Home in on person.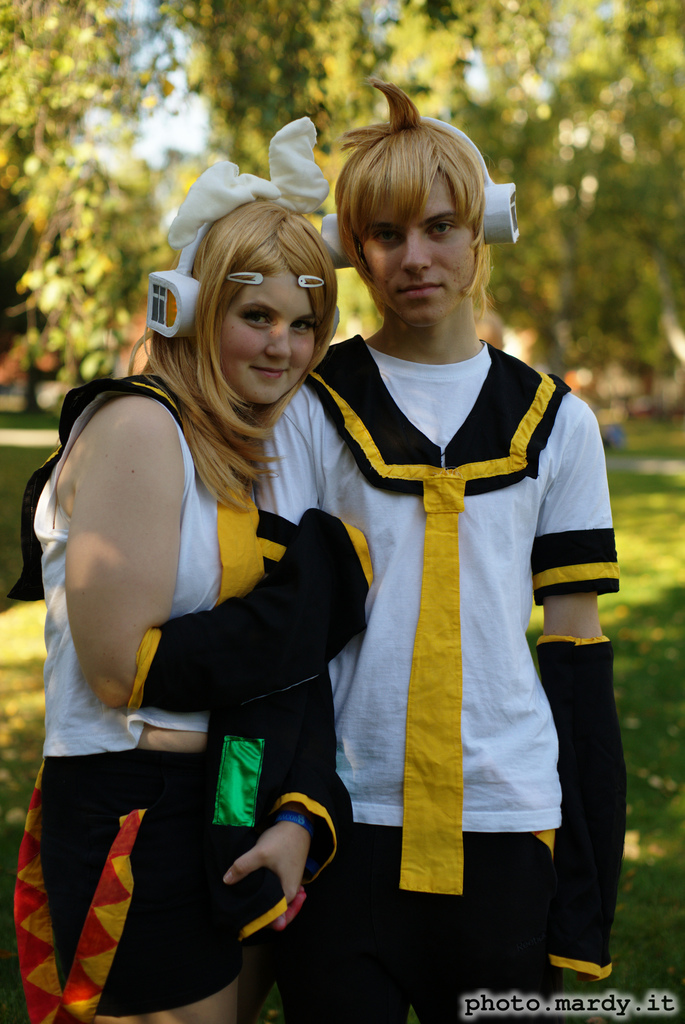
Homed in at <region>4, 109, 381, 1023</region>.
